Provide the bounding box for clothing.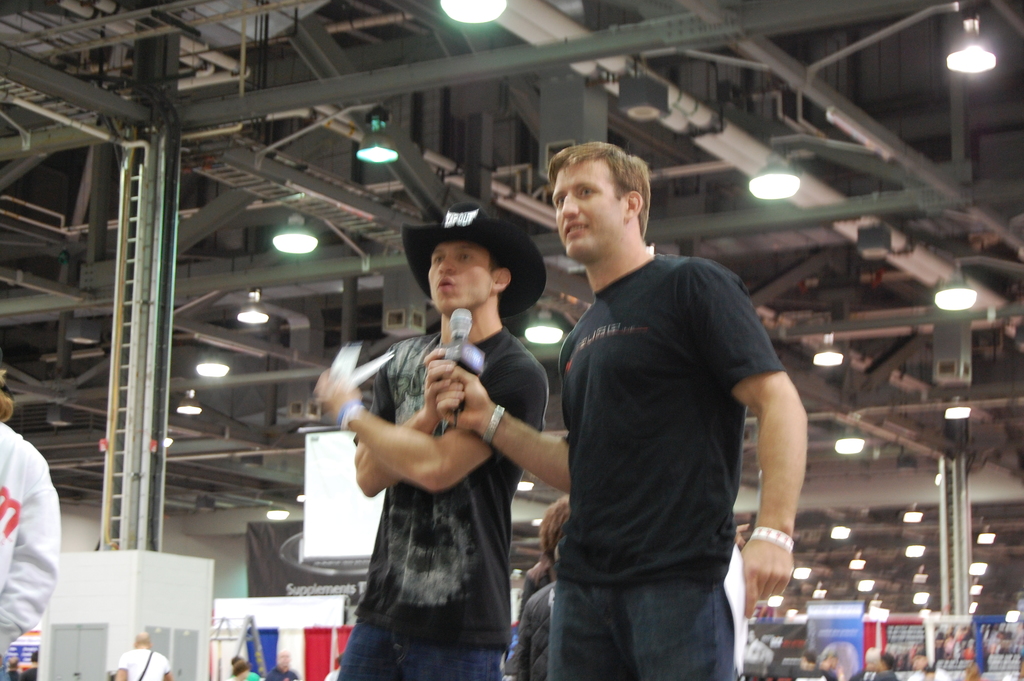
Rect(0, 416, 63, 680).
